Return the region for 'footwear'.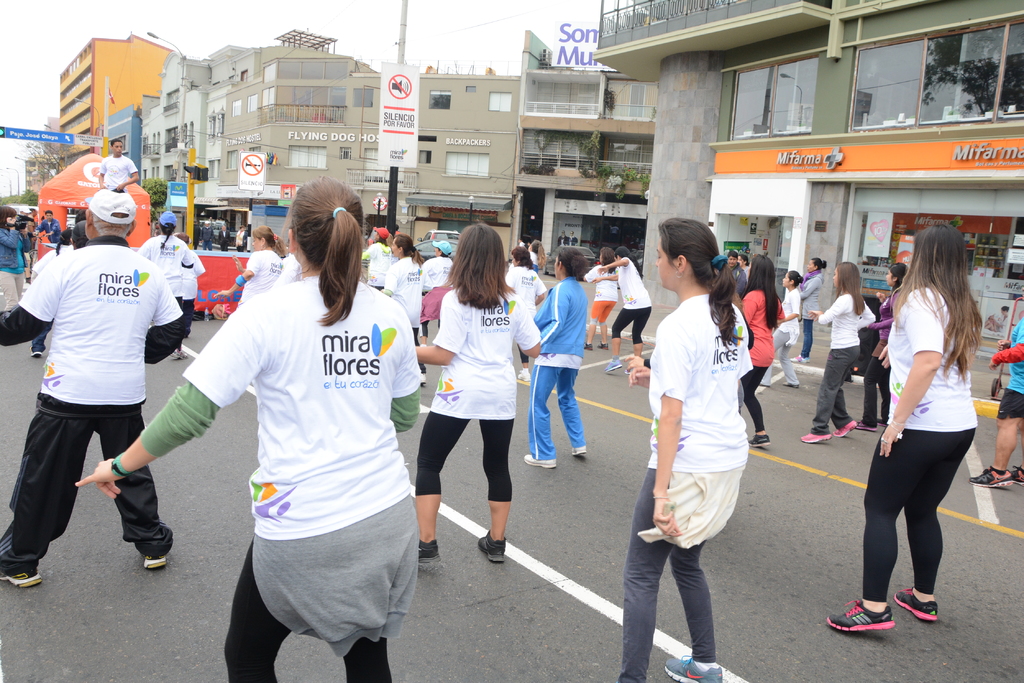
971/462/1020/489.
